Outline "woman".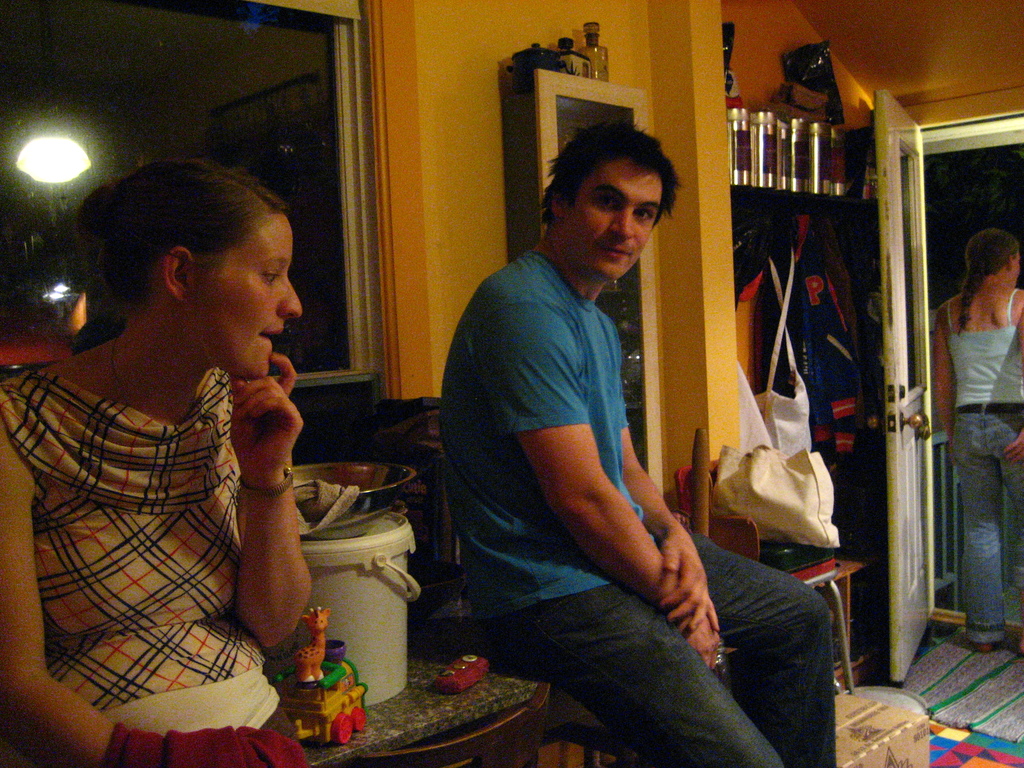
Outline: 932/226/1023/652.
